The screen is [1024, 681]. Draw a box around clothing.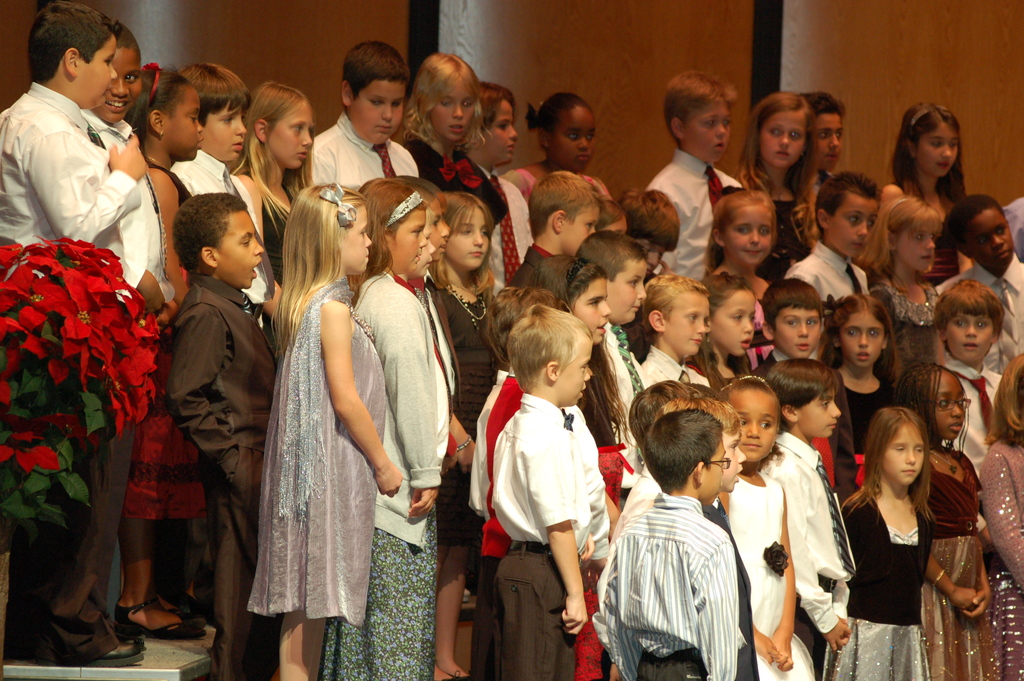
rect(604, 507, 734, 678).
